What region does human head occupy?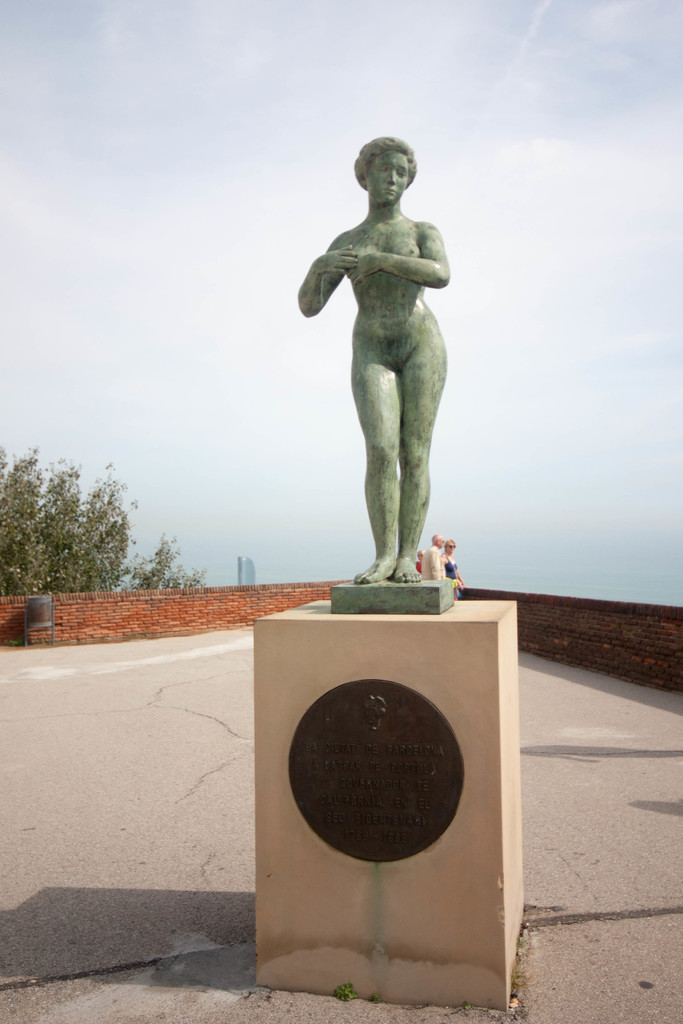
[341, 132, 425, 211].
